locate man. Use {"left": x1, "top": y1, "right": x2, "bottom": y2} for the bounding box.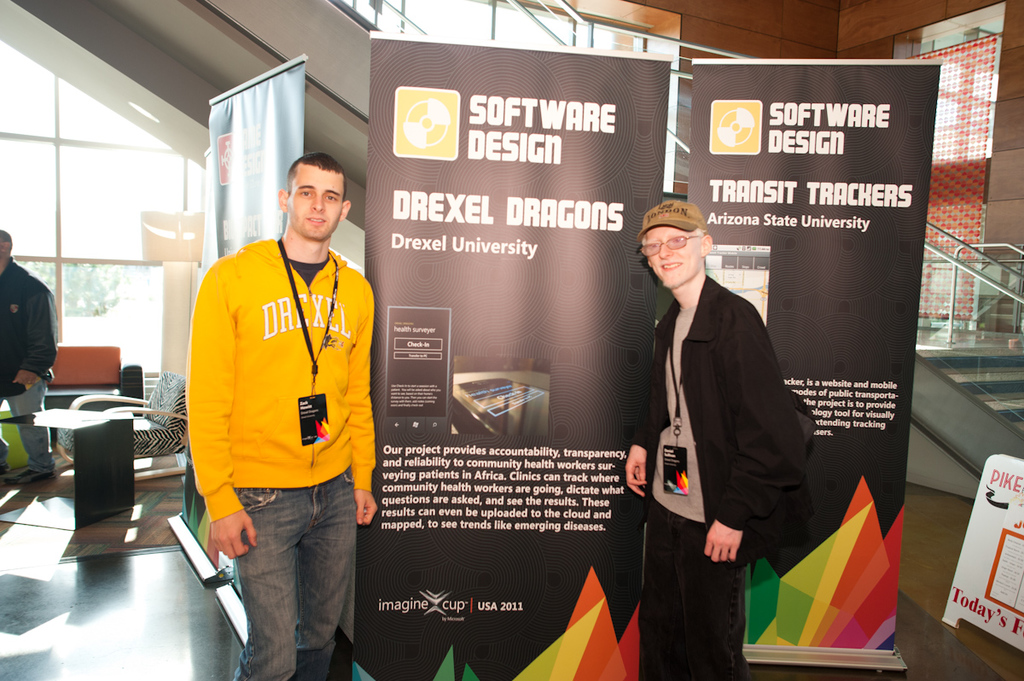
{"left": 0, "top": 229, "right": 63, "bottom": 481}.
